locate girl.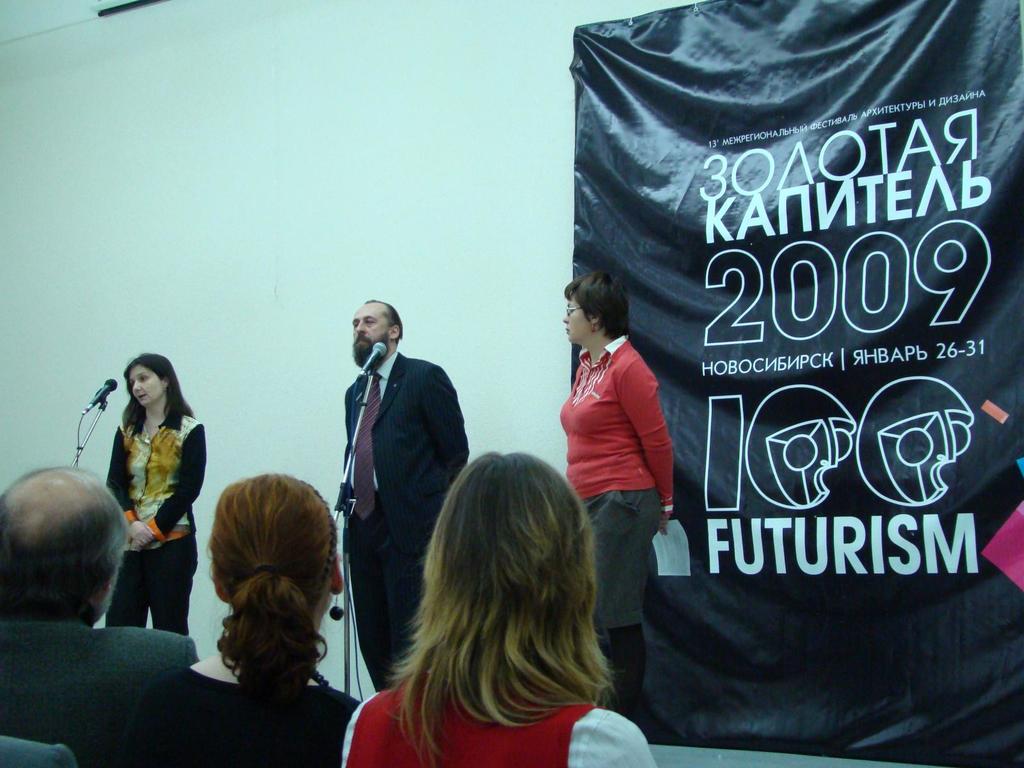
Bounding box: <box>334,447,655,767</box>.
